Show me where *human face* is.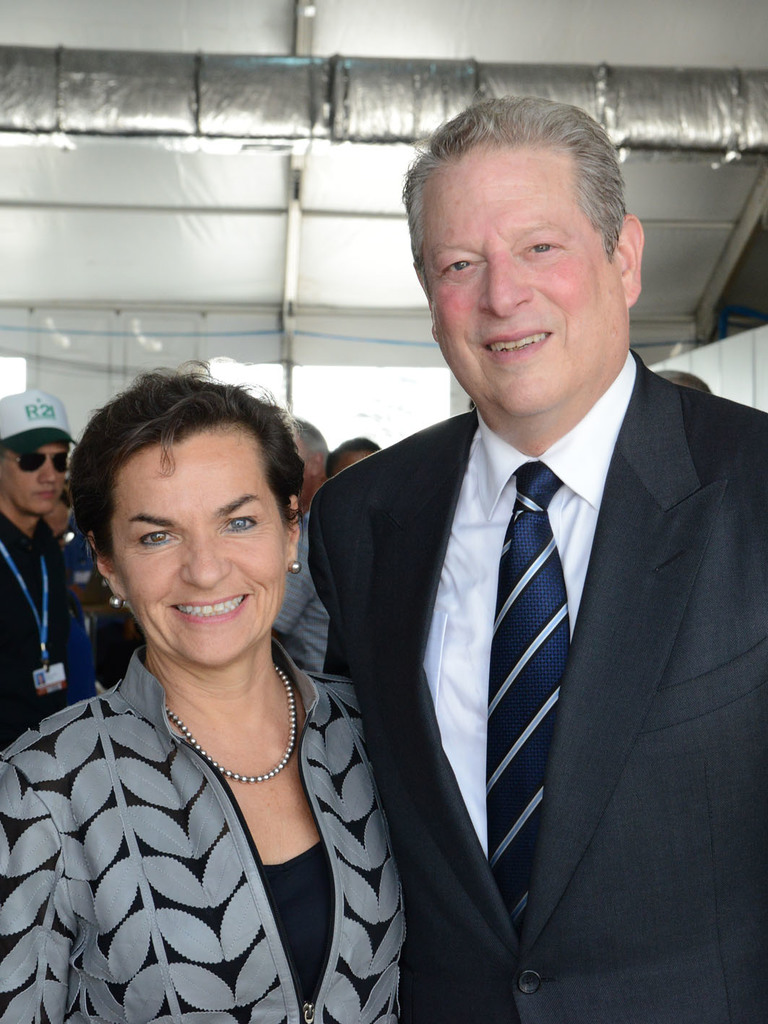
*human face* is at <region>109, 425, 291, 671</region>.
